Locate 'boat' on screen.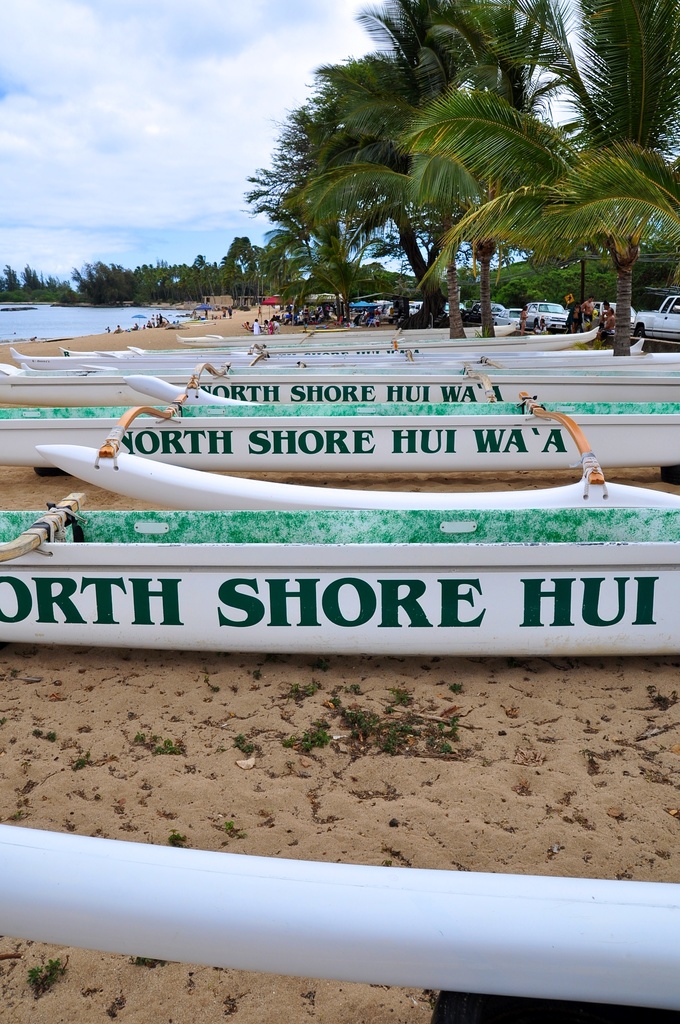
On screen at BBox(0, 504, 679, 654).
